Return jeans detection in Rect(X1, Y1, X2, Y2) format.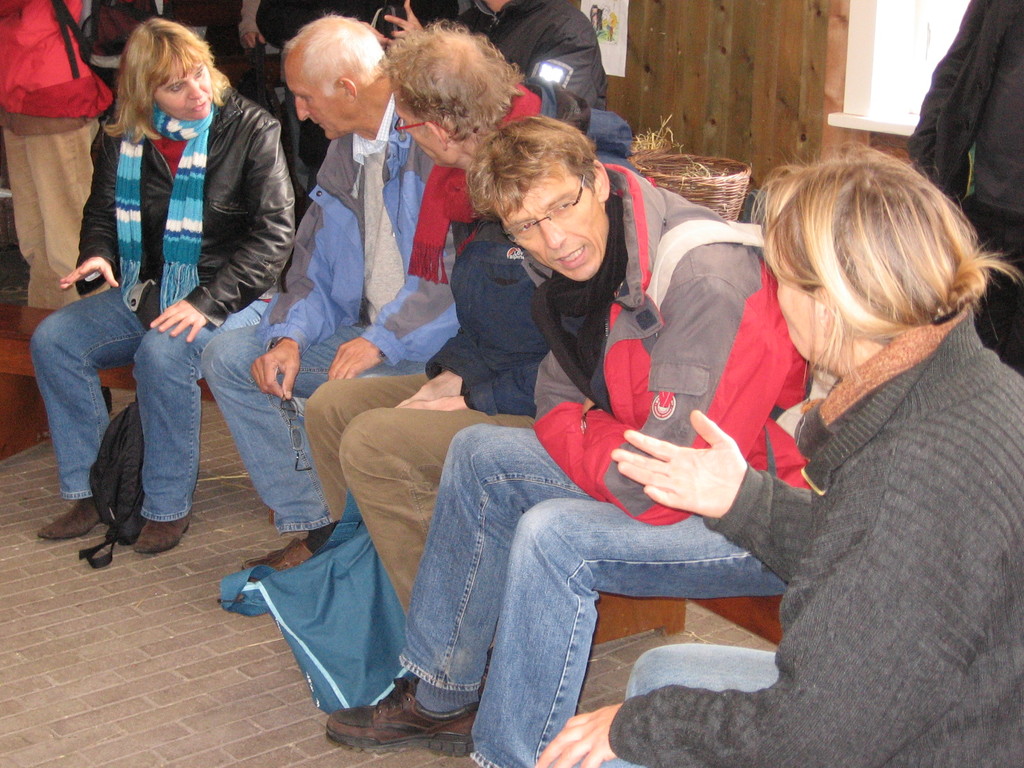
Rect(582, 643, 779, 767).
